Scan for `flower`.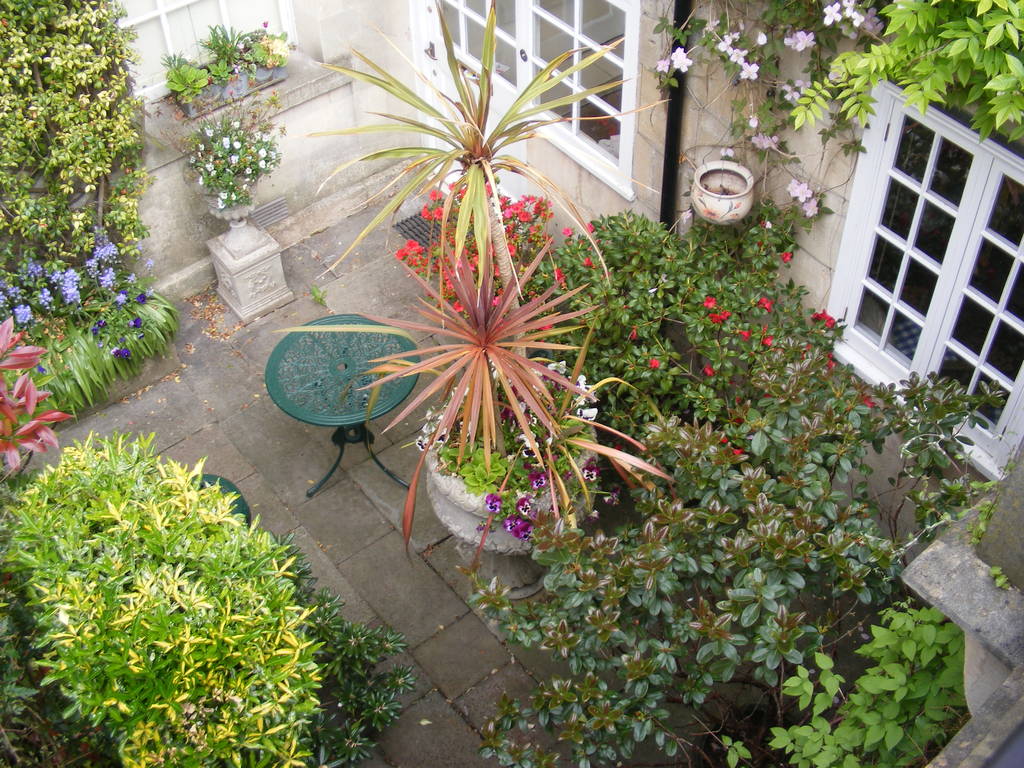
Scan result: x1=560, y1=225, x2=570, y2=237.
